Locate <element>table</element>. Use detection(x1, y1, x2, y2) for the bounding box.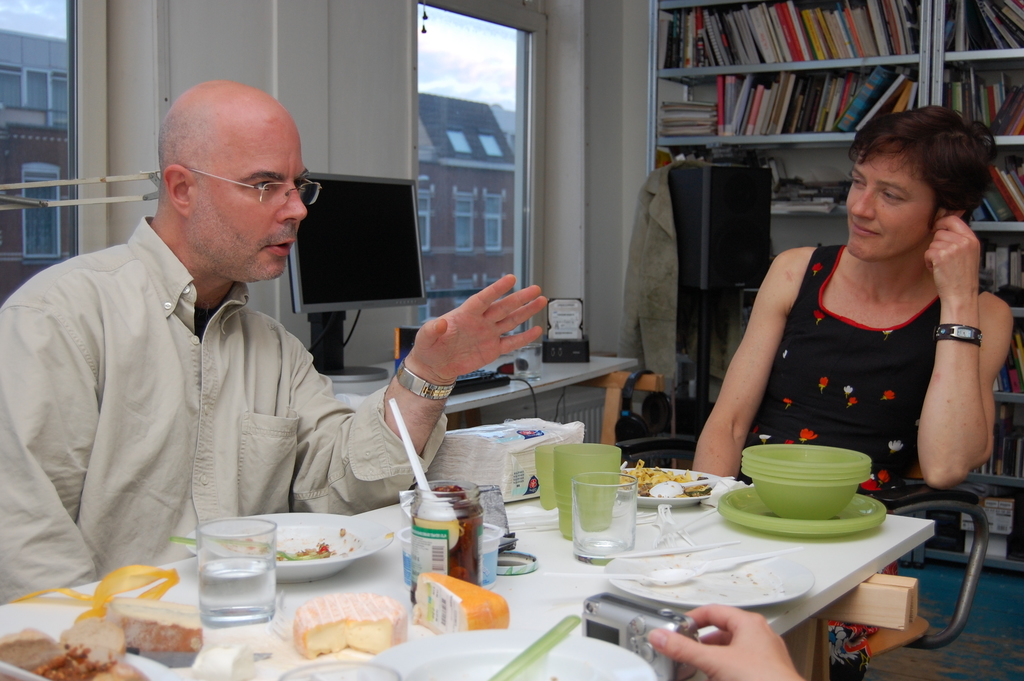
detection(202, 448, 950, 670).
